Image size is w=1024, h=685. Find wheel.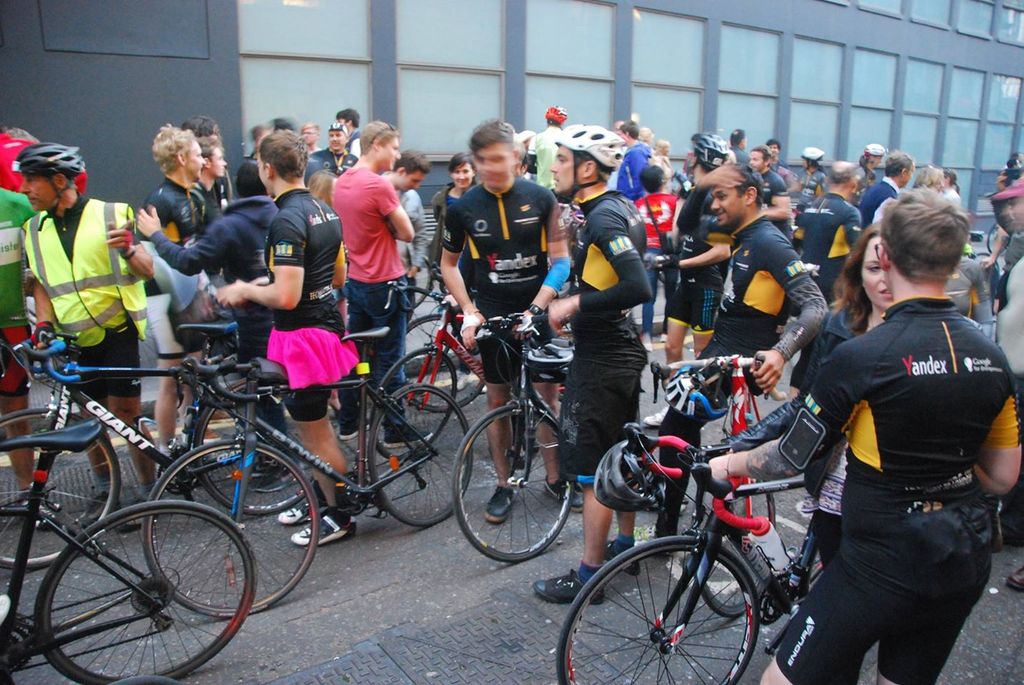
[x1=141, y1=441, x2=318, y2=619].
